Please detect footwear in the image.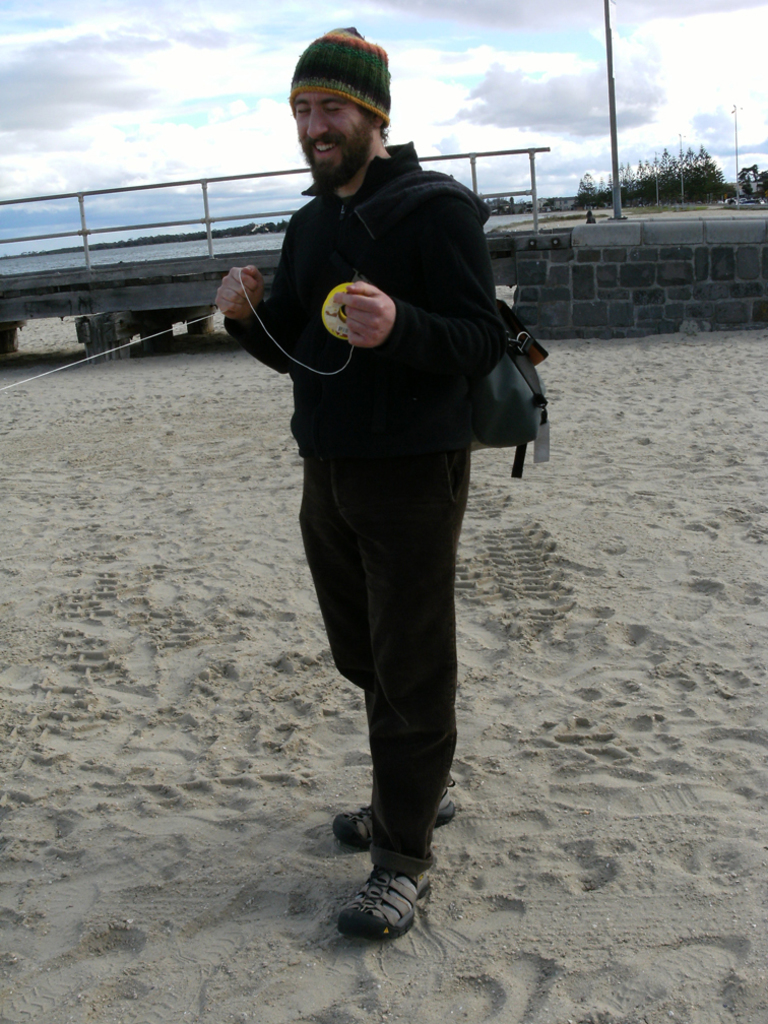
{"left": 343, "top": 848, "right": 424, "bottom": 943}.
